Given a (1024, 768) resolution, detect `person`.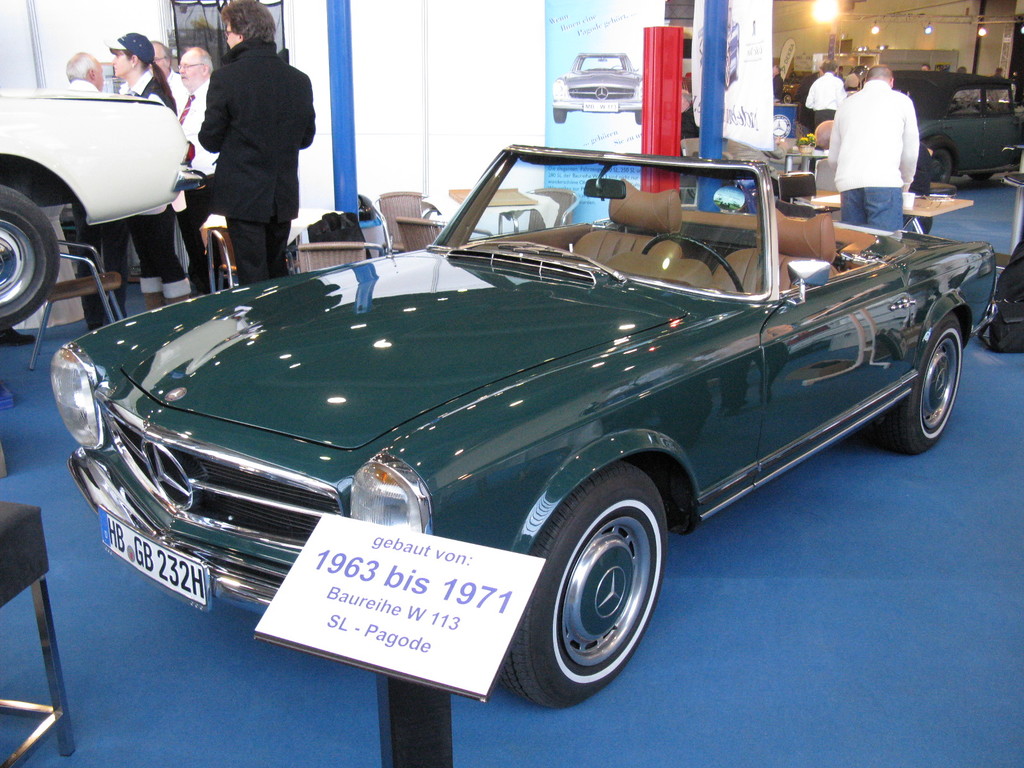
(203,0,314,284).
